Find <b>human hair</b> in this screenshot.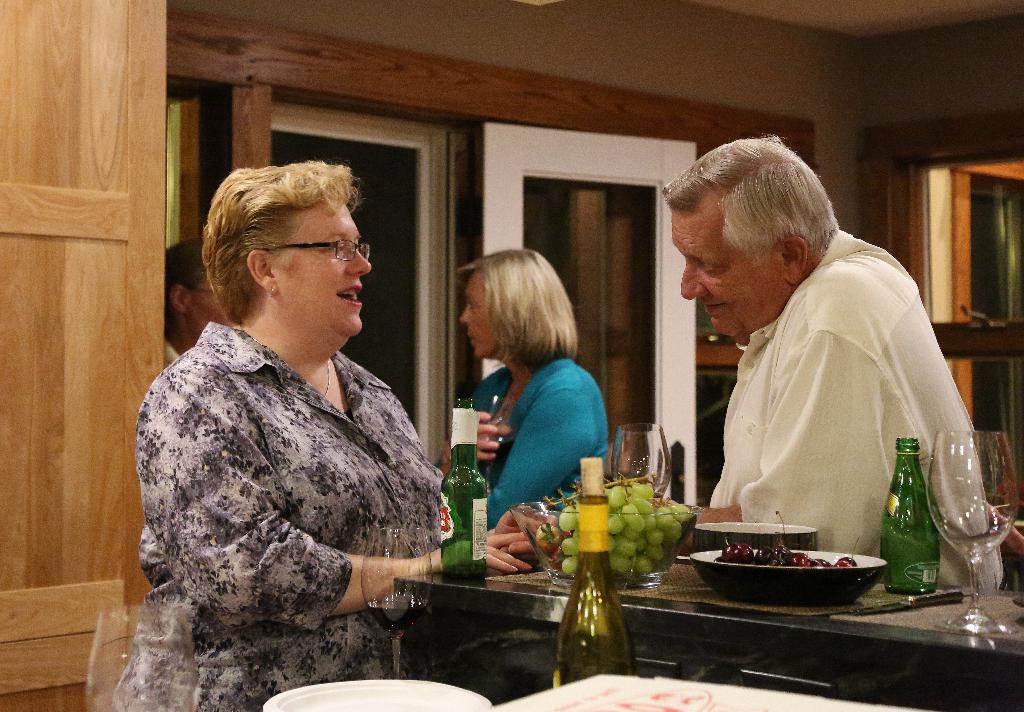
The bounding box for <b>human hair</b> is (left=454, top=247, right=579, bottom=360).
